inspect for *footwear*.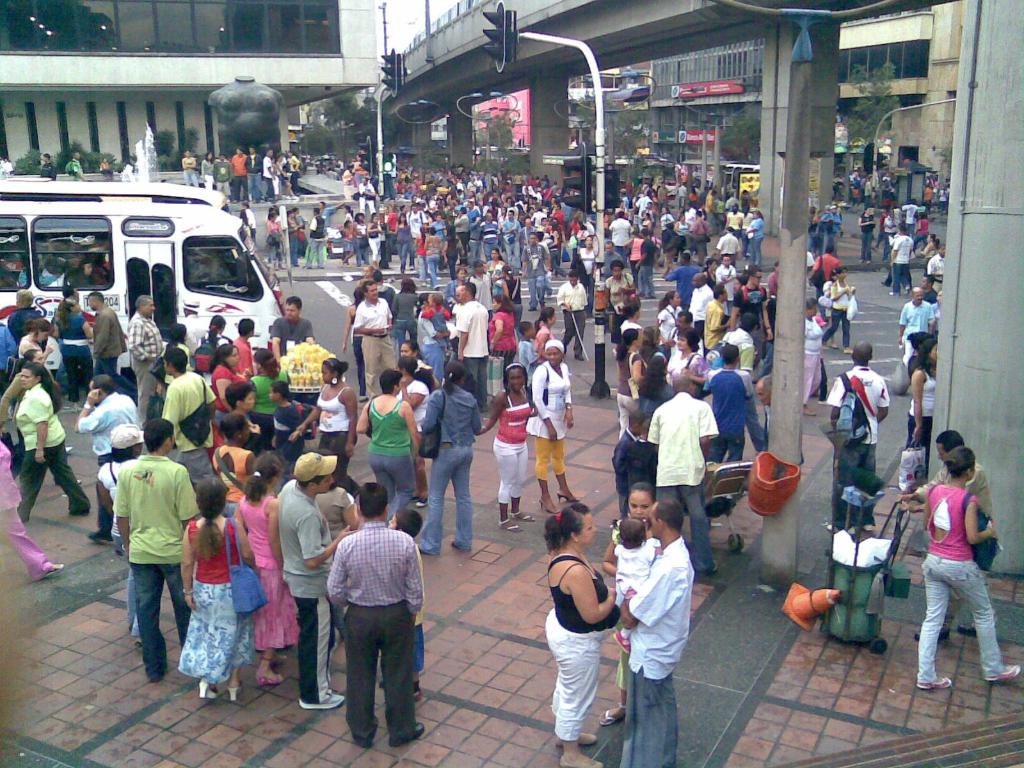
Inspection: box=[268, 653, 288, 664].
